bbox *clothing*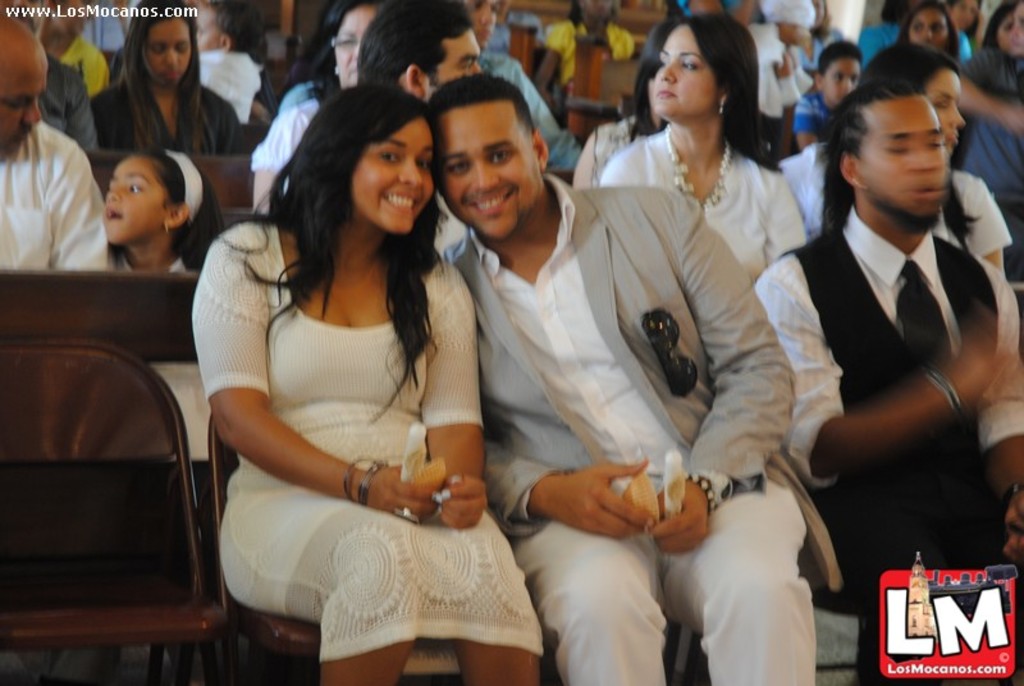
rect(32, 54, 91, 163)
